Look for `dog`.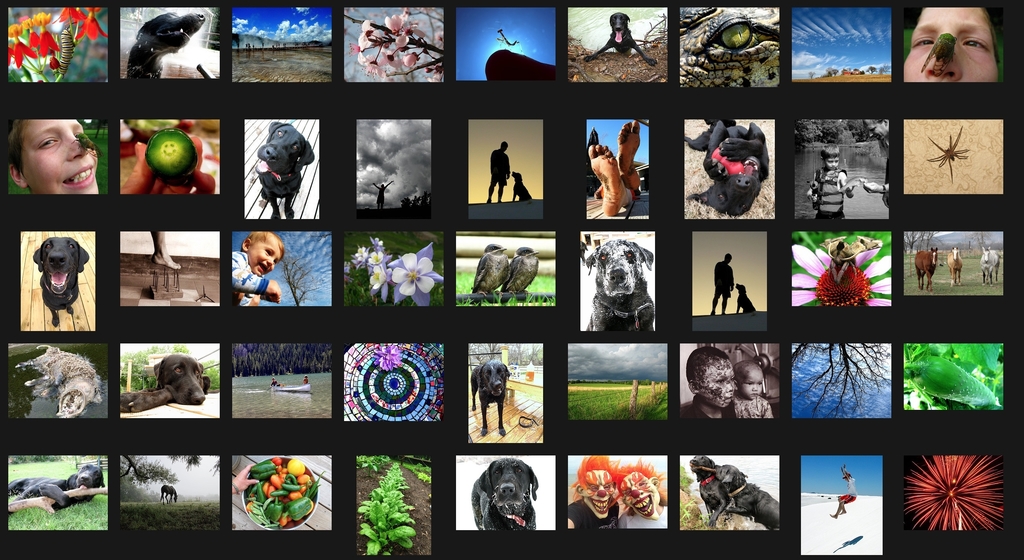
Found: x1=585, y1=238, x2=653, y2=334.
